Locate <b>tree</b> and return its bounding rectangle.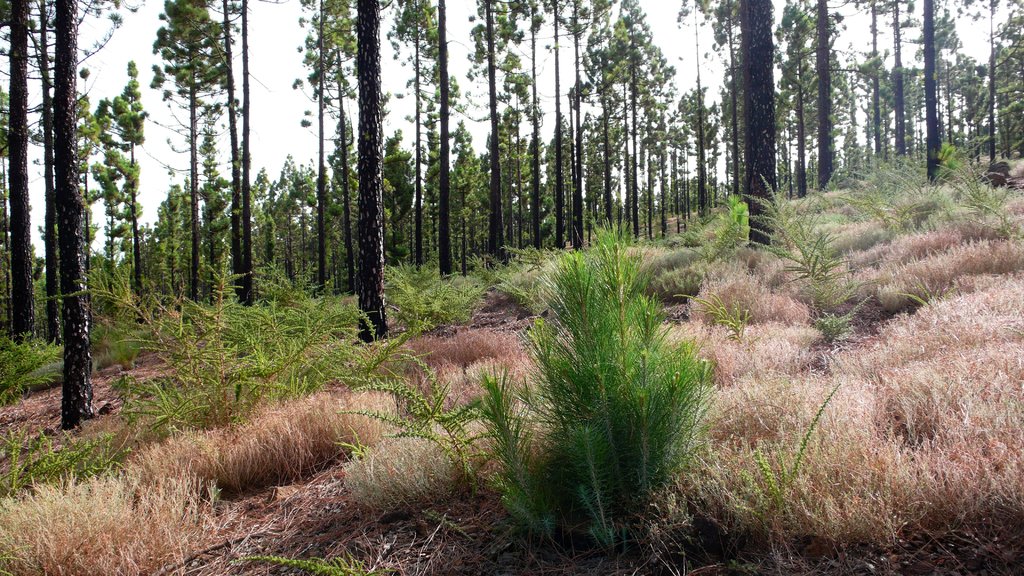
[810, 0, 870, 196].
